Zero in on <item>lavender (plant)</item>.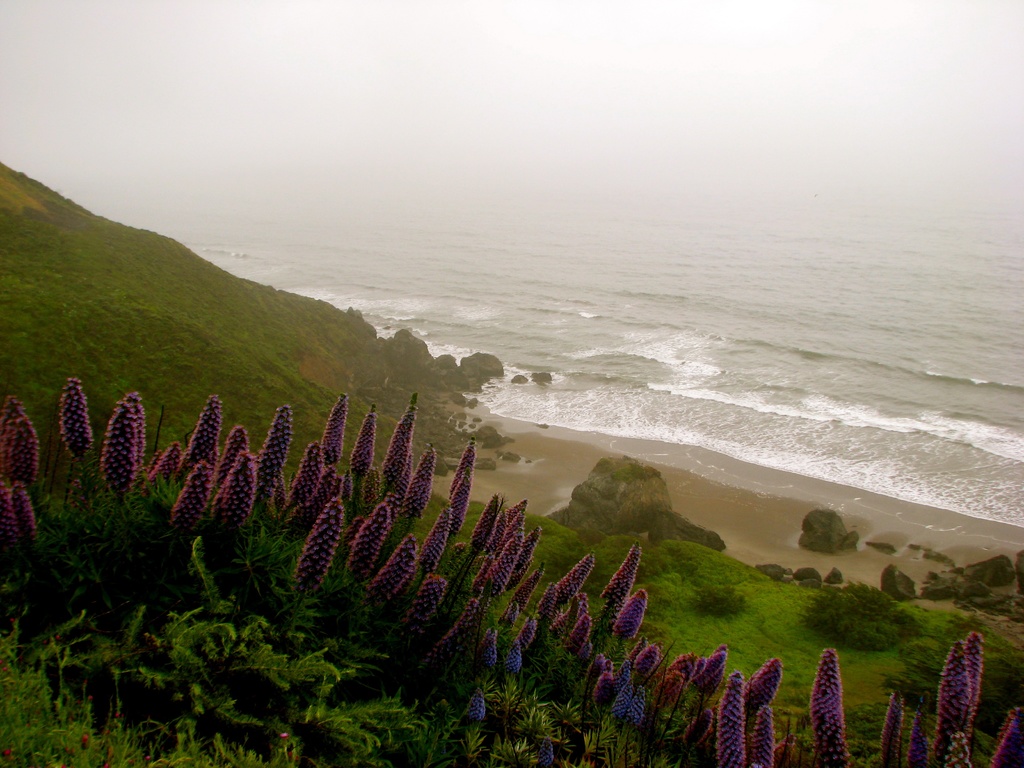
Zeroed in: <region>125, 391, 145, 483</region>.
